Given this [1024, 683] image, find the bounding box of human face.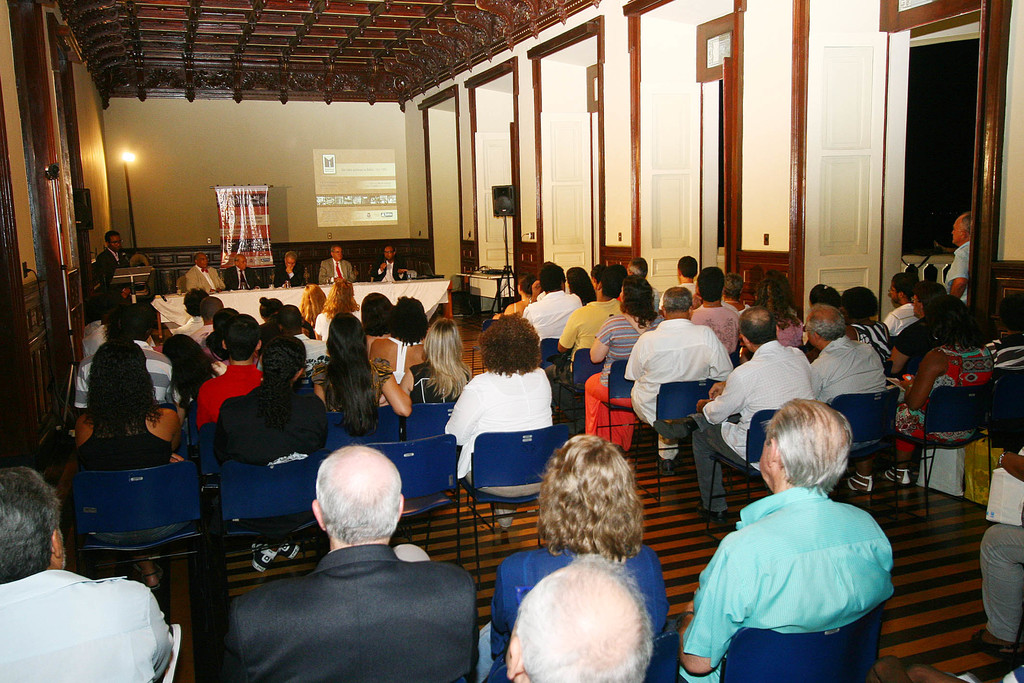
bbox=[330, 249, 346, 258].
